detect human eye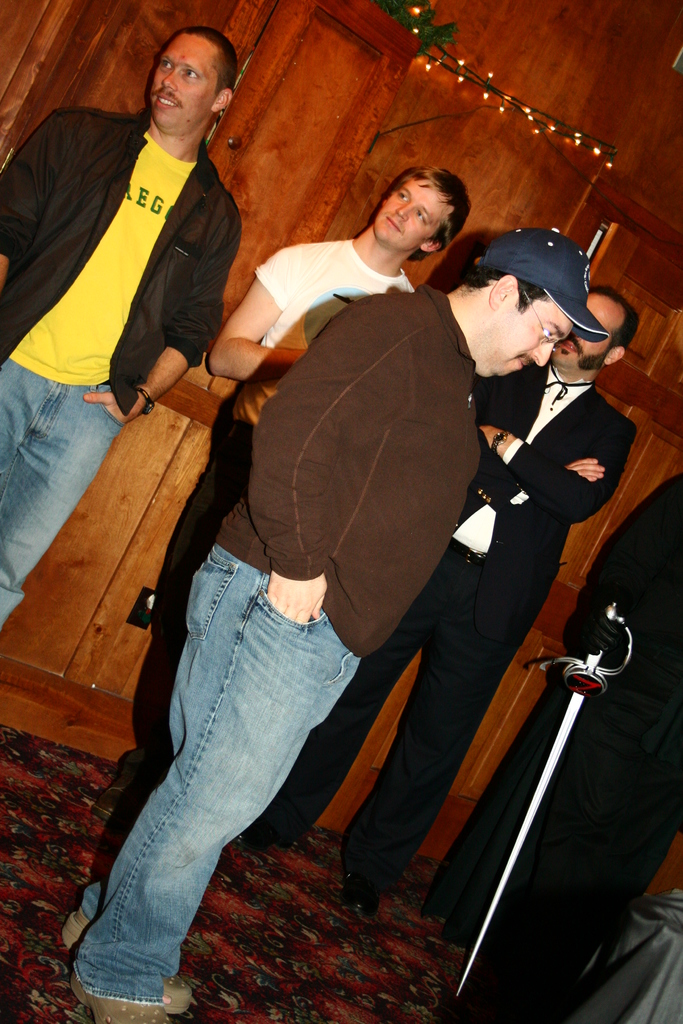
[417,209,425,225]
